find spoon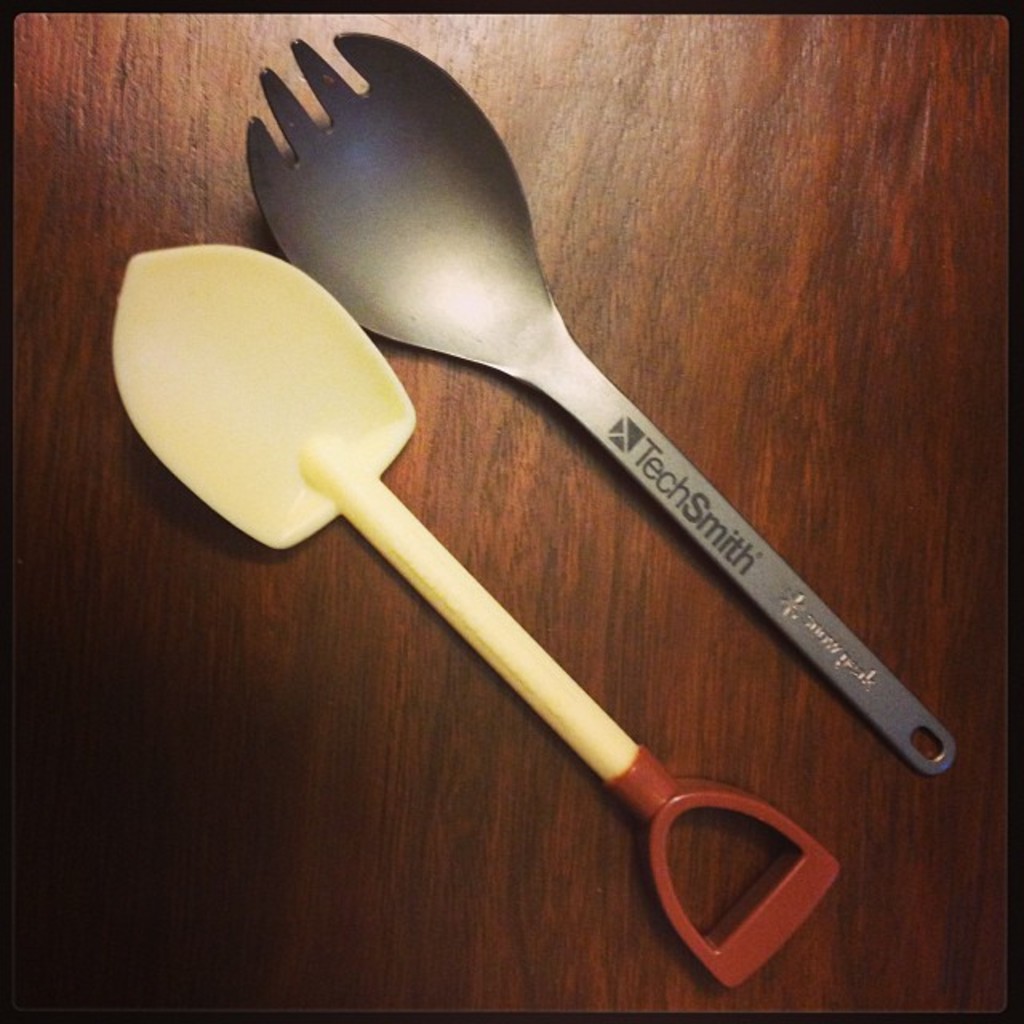
x1=248, y1=29, x2=957, y2=774
